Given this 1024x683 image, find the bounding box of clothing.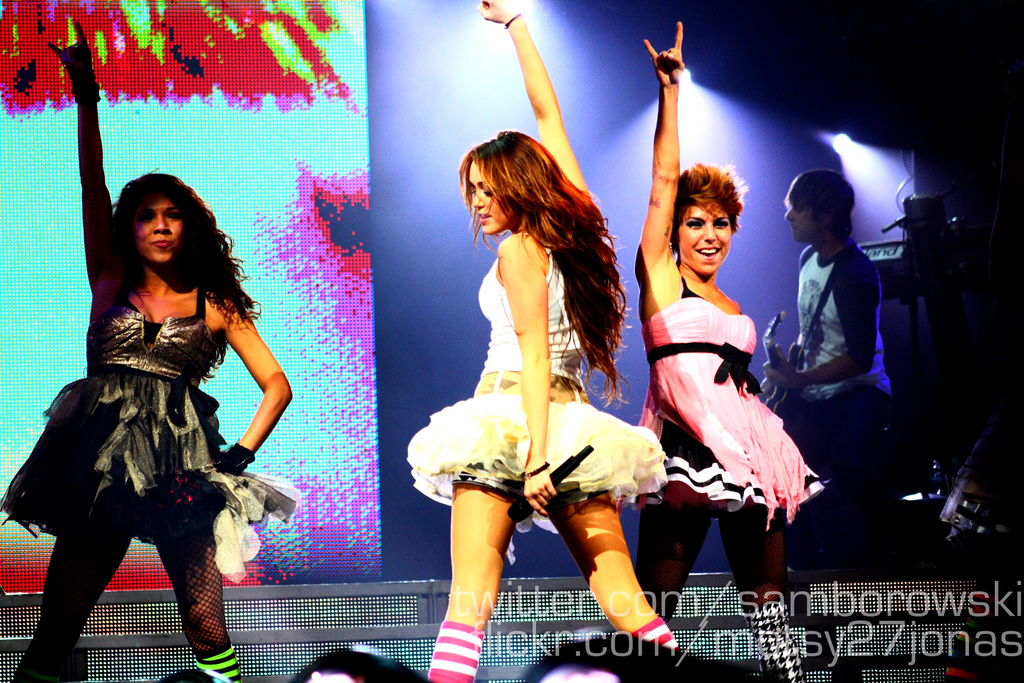
<box>19,251,279,624</box>.
